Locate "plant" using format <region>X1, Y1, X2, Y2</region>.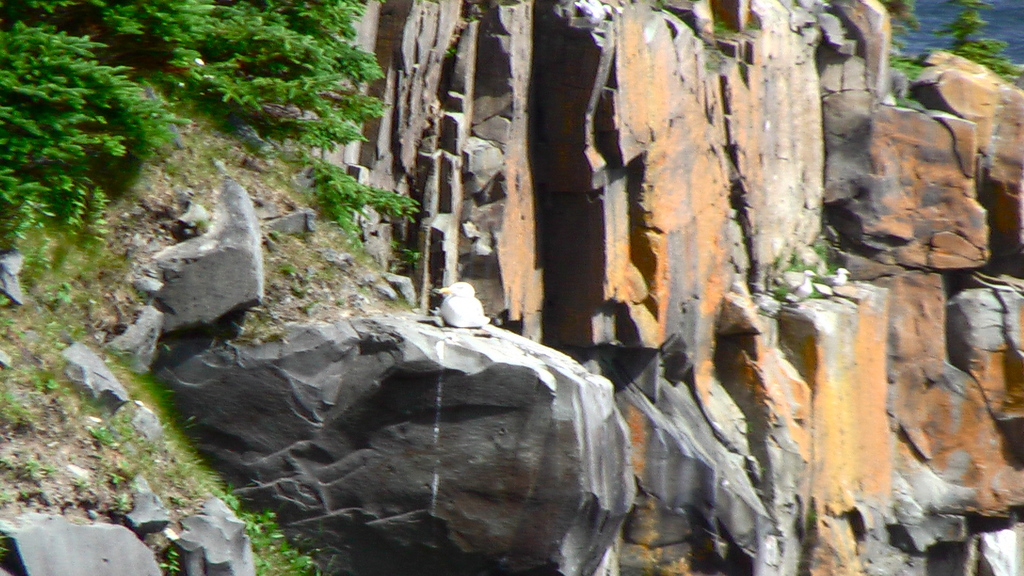
<region>753, 239, 840, 314</region>.
